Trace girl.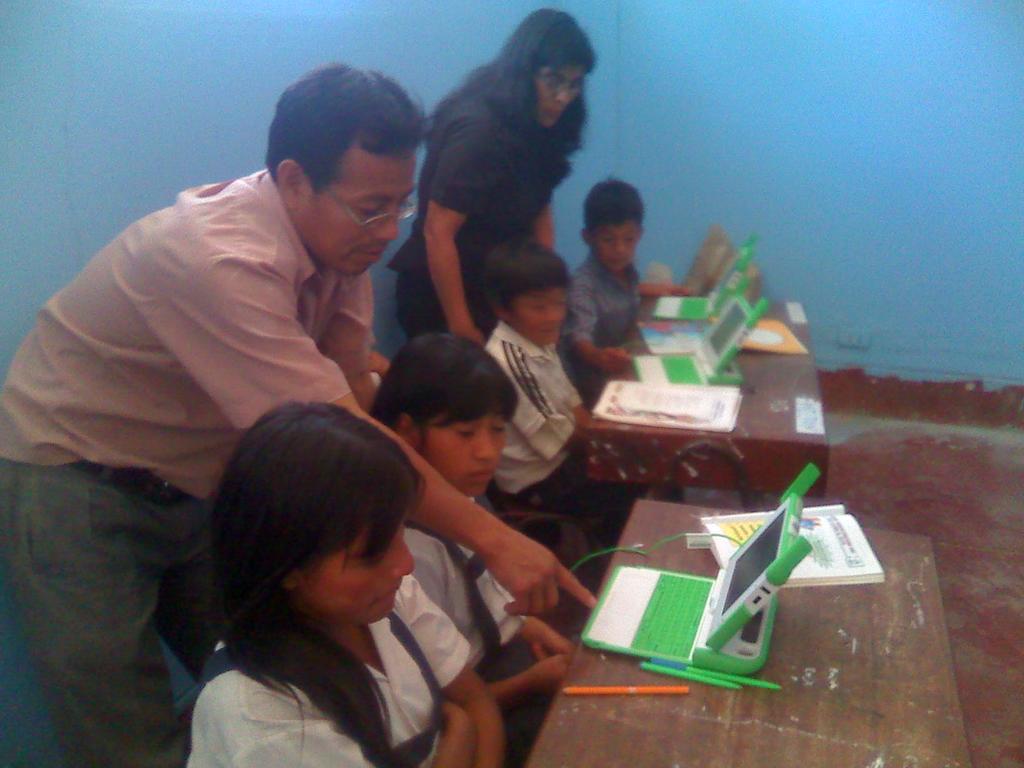
Traced to (left=182, top=394, right=506, bottom=767).
